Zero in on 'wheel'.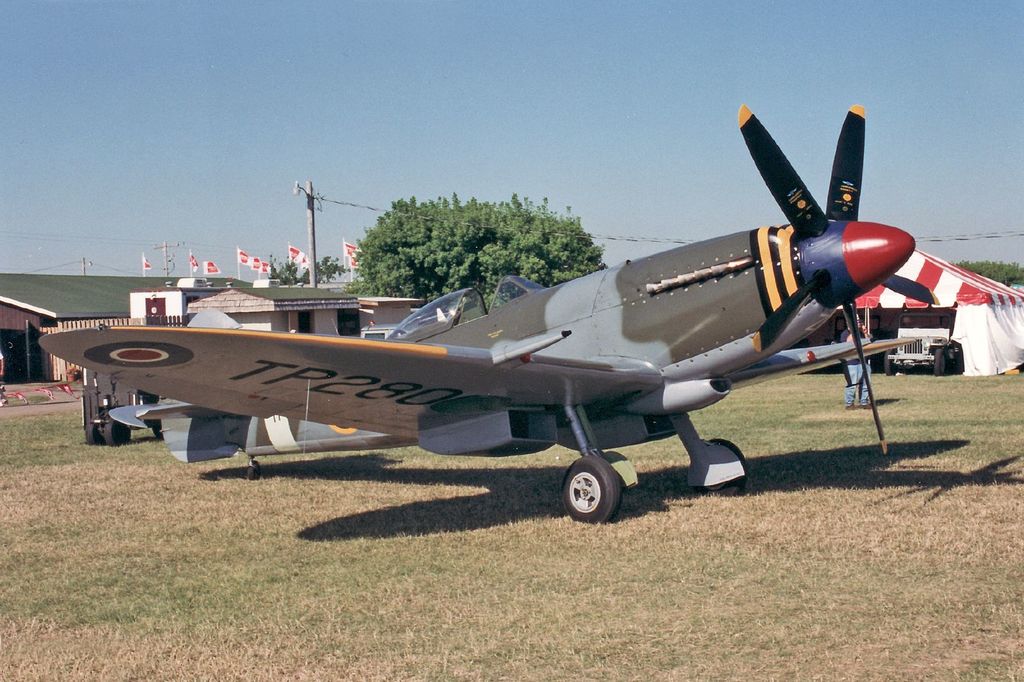
Zeroed in: 245/462/262/484.
